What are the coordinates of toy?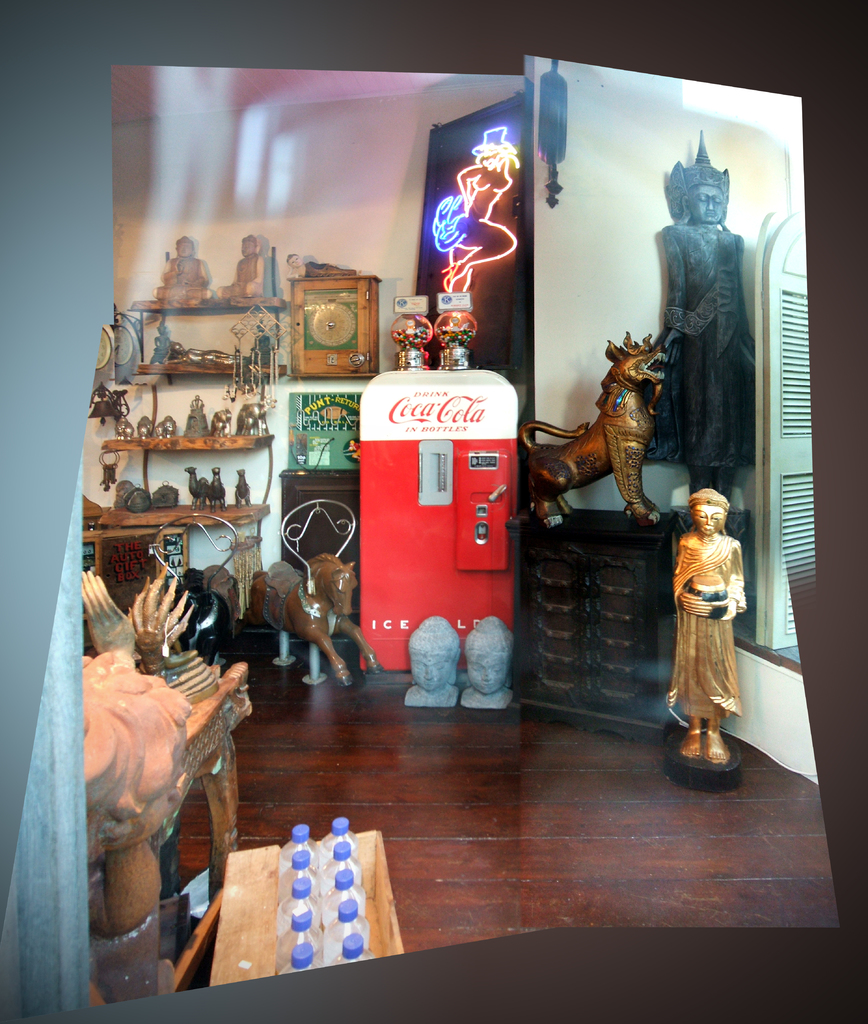
(385, 313, 423, 374).
